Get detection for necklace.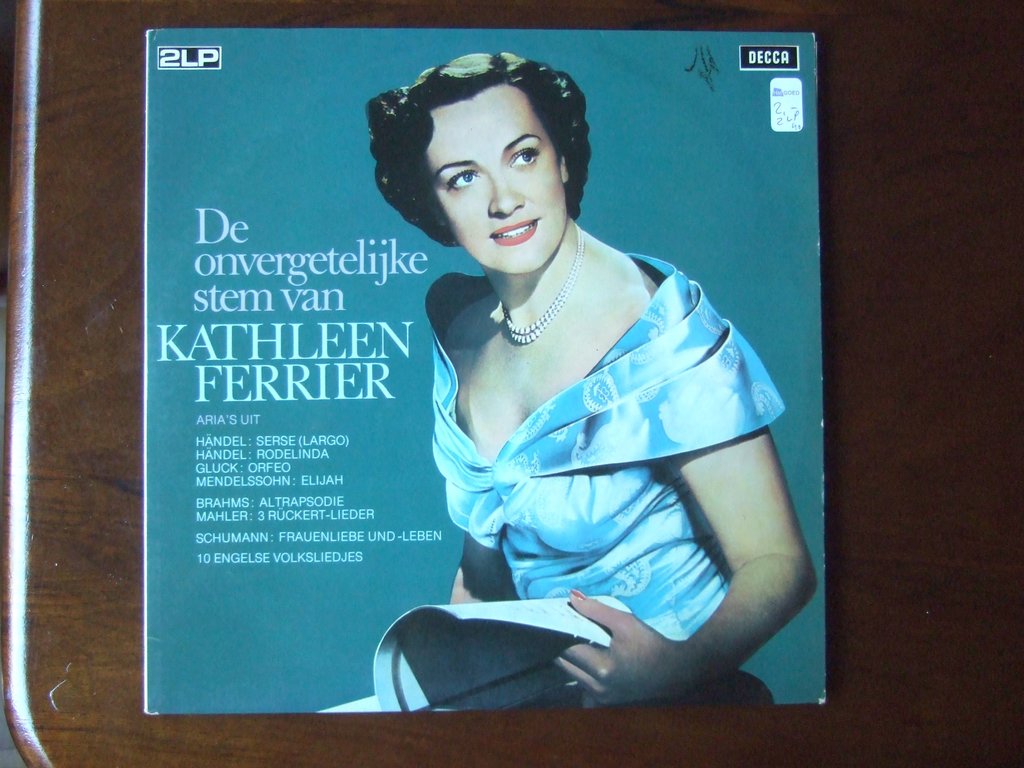
Detection: 500:221:582:345.
